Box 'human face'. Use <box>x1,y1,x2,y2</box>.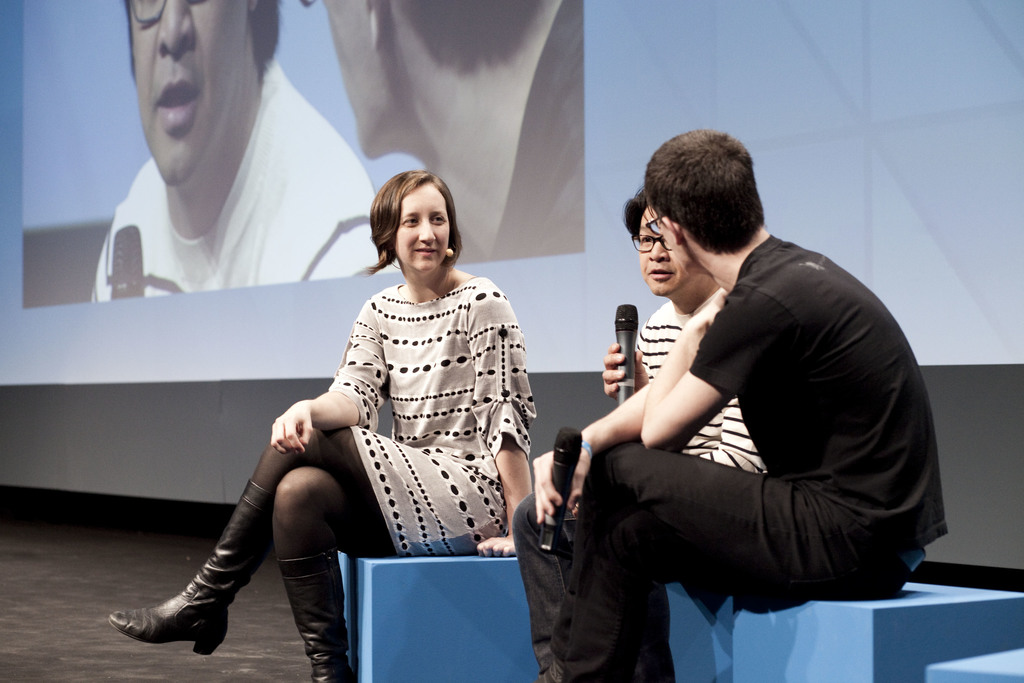
<box>123,0,252,186</box>.
